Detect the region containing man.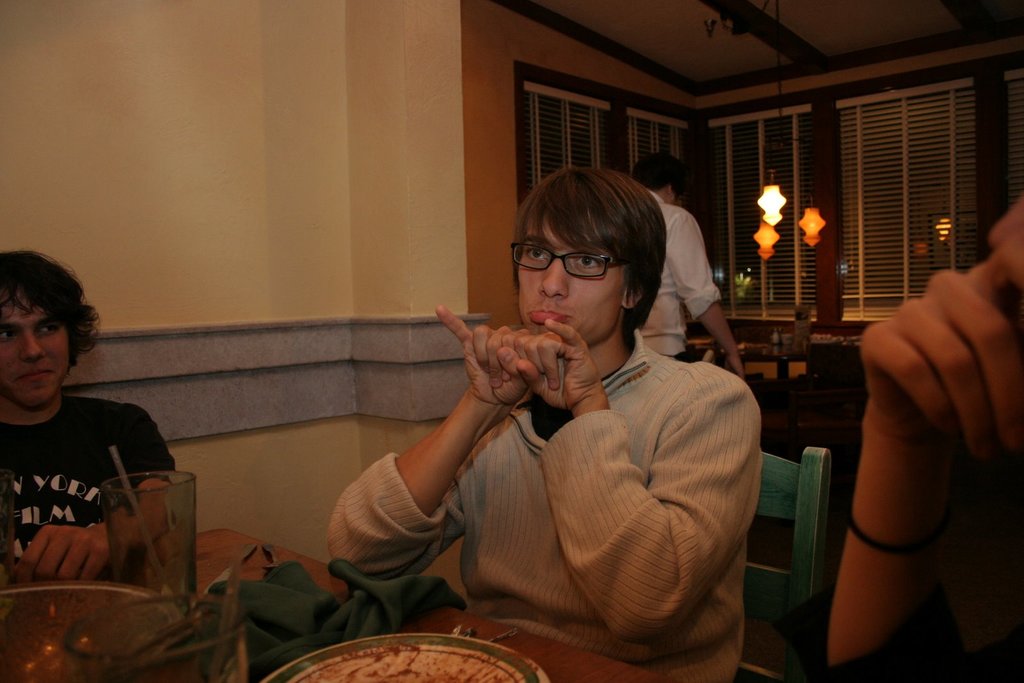
[left=334, top=168, right=763, bottom=666].
